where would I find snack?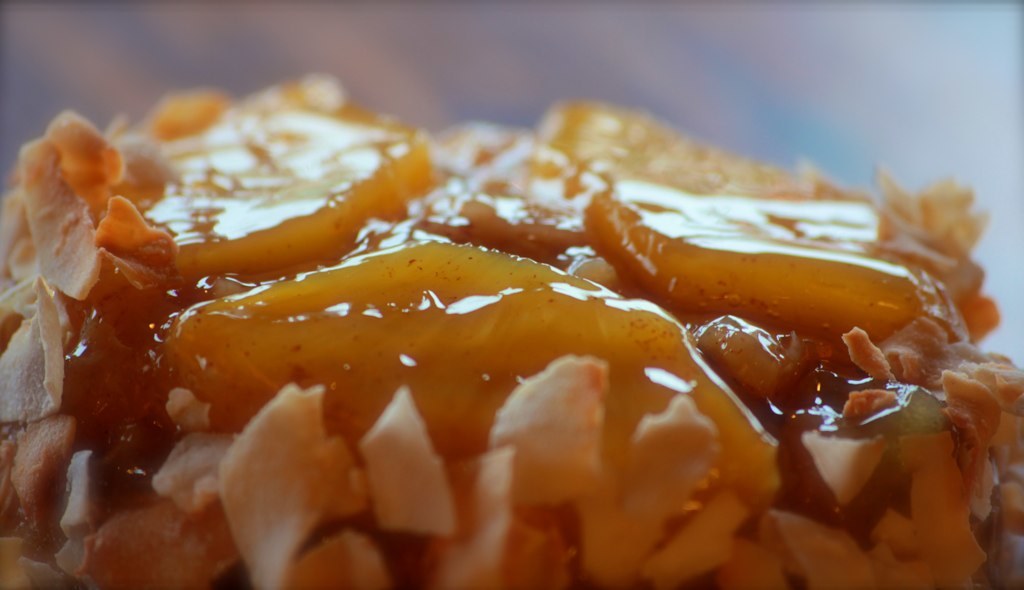
At l=0, t=100, r=1023, b=589.
